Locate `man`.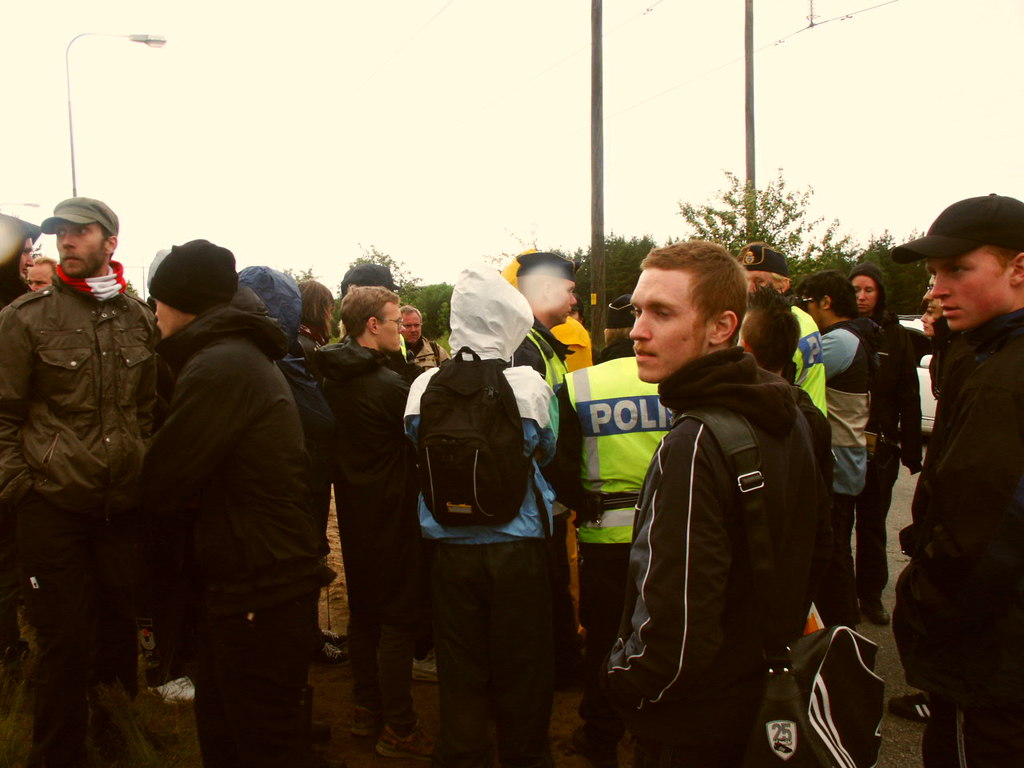
Bounding box: 0:196:162:767.
